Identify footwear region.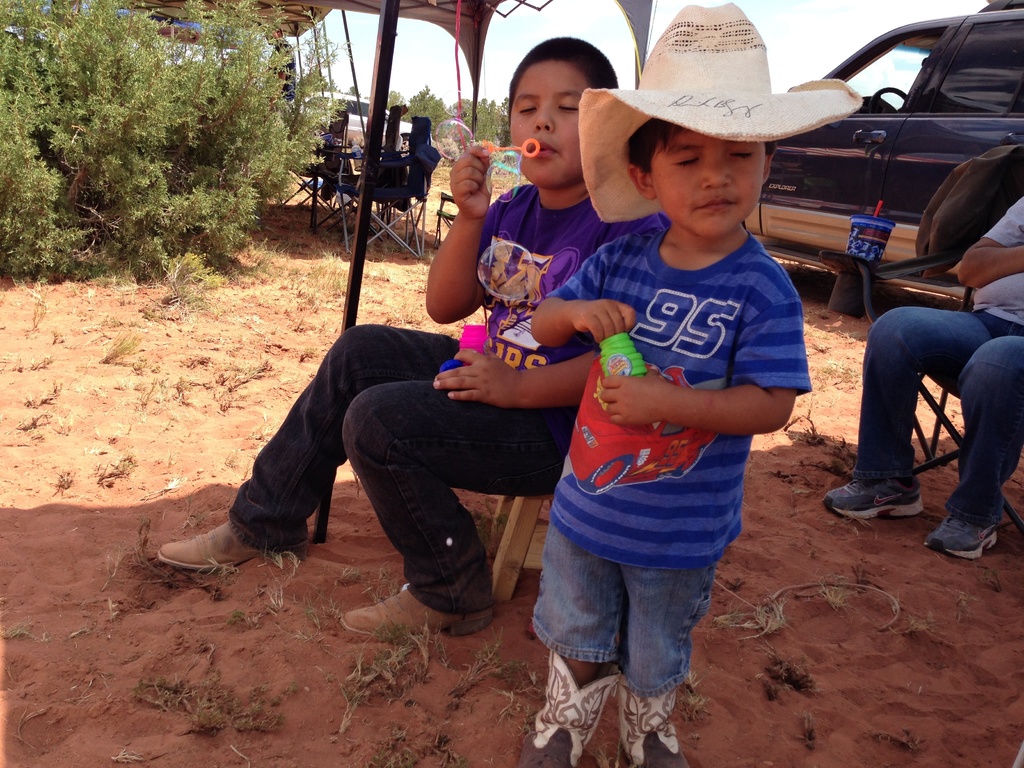
Region: <bbox>617, 673, 690, 767</bbox>.
